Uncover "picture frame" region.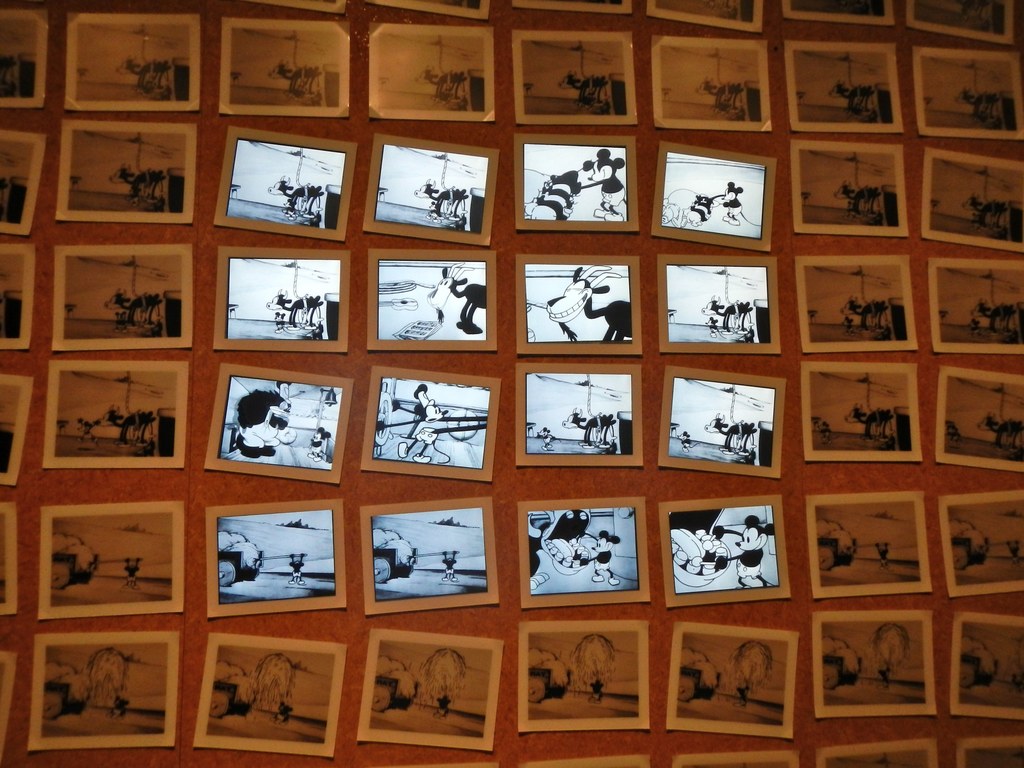
Uncovered: {"left": 191, "top": 625, "right": 352, "bottom": 767}.
